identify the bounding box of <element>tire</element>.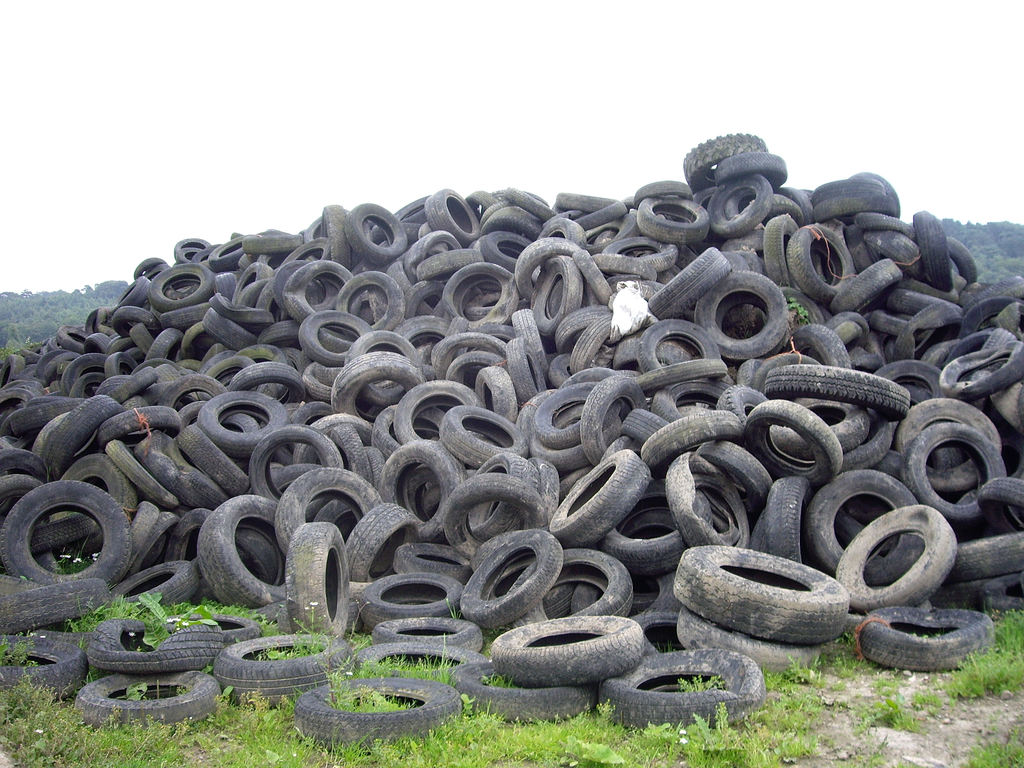
l=0, t=634, r=82, b=700.
